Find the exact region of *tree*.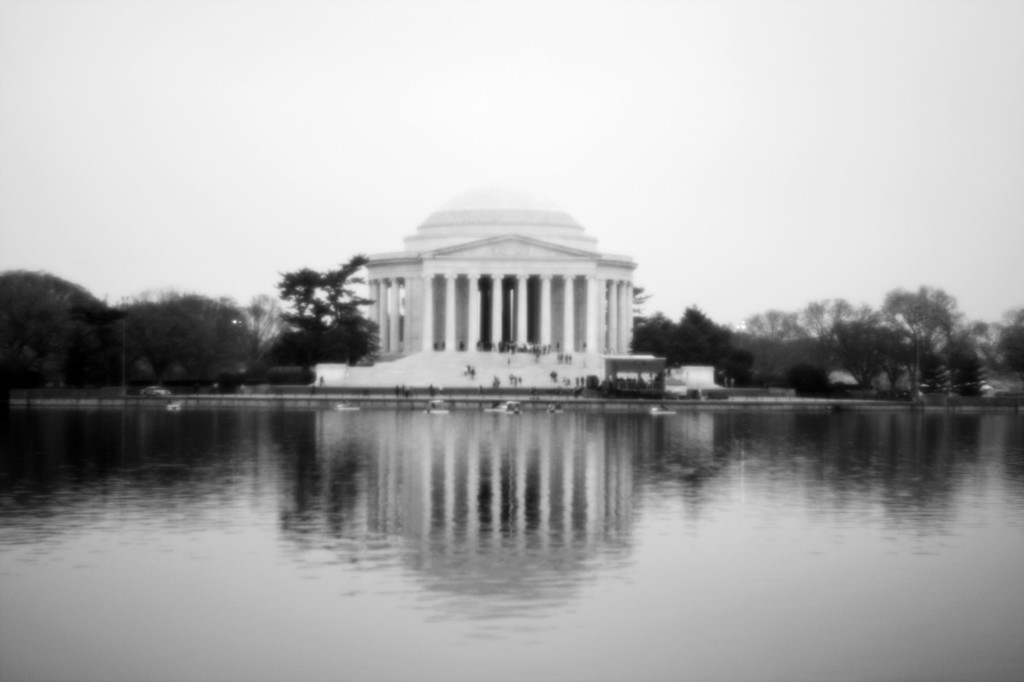
Exact region: BBox(999, 309, 1023, 414).
